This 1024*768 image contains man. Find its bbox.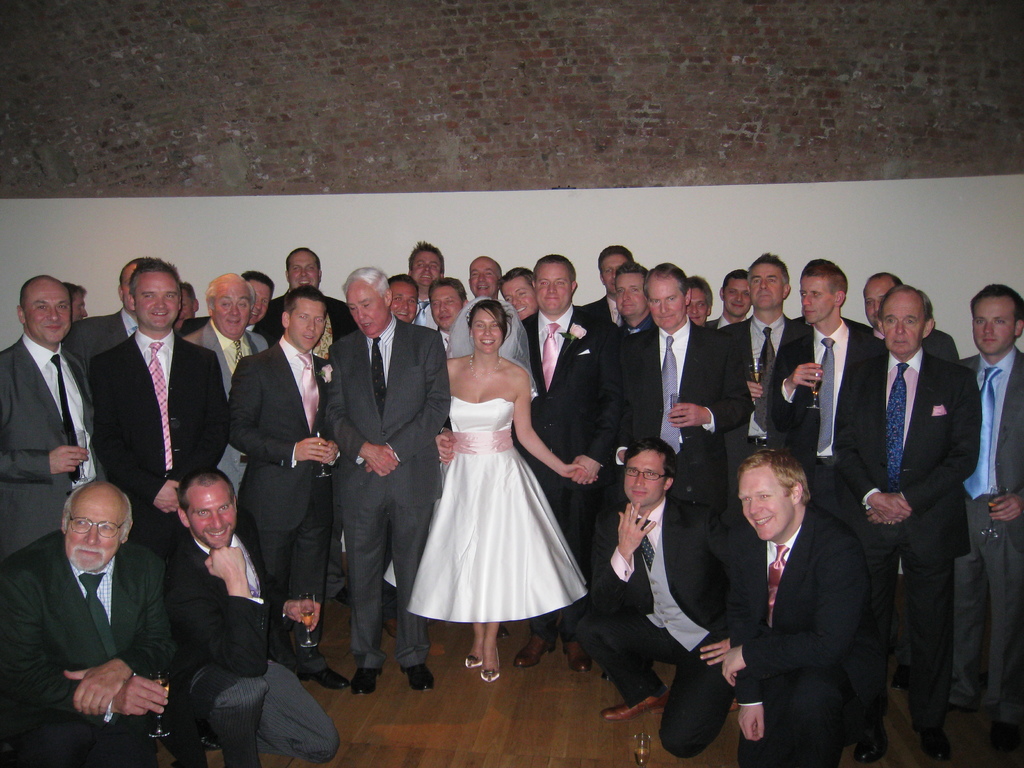
(707, 254, 805, 456).
